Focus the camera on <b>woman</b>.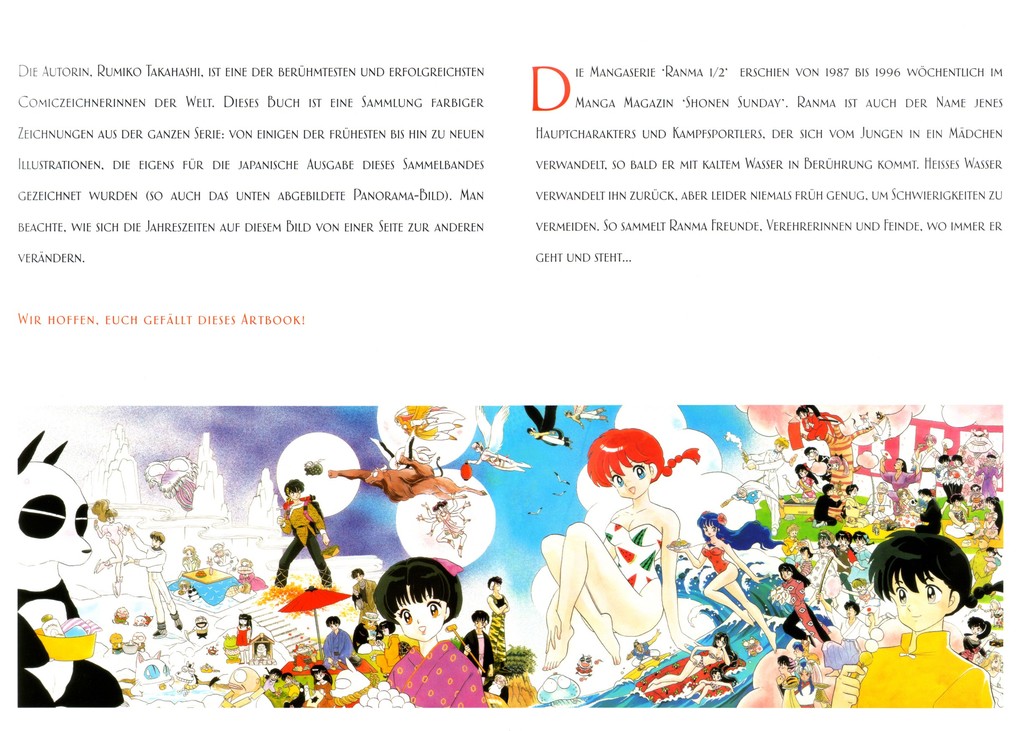
Focus region: [783,461,824,504].
